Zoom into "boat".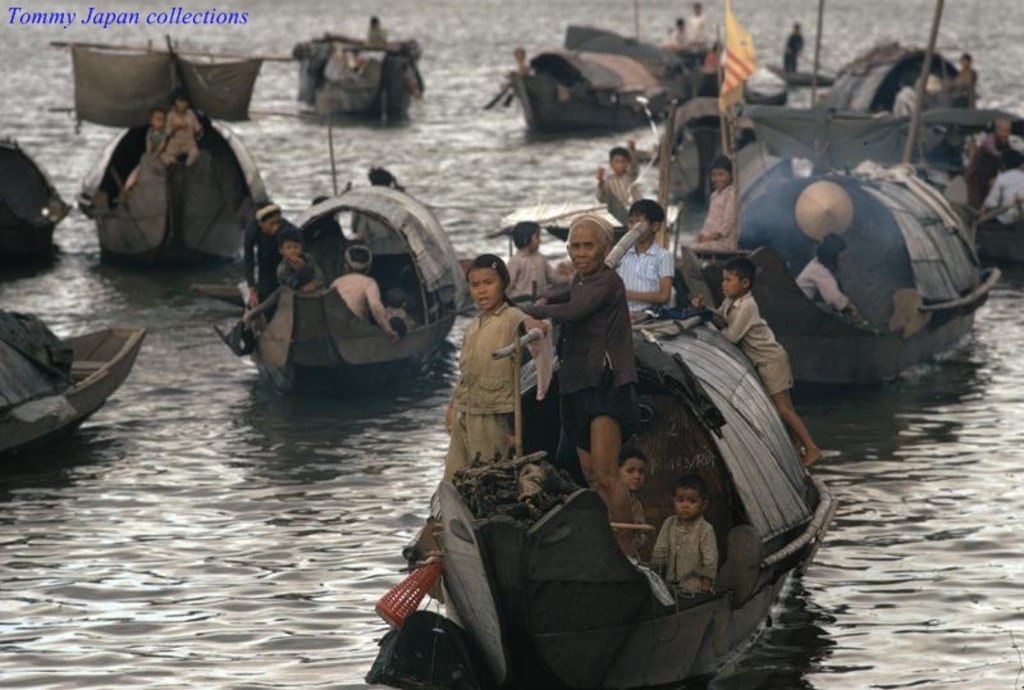
Zoom target: box=[244, 119, 475, 390].
